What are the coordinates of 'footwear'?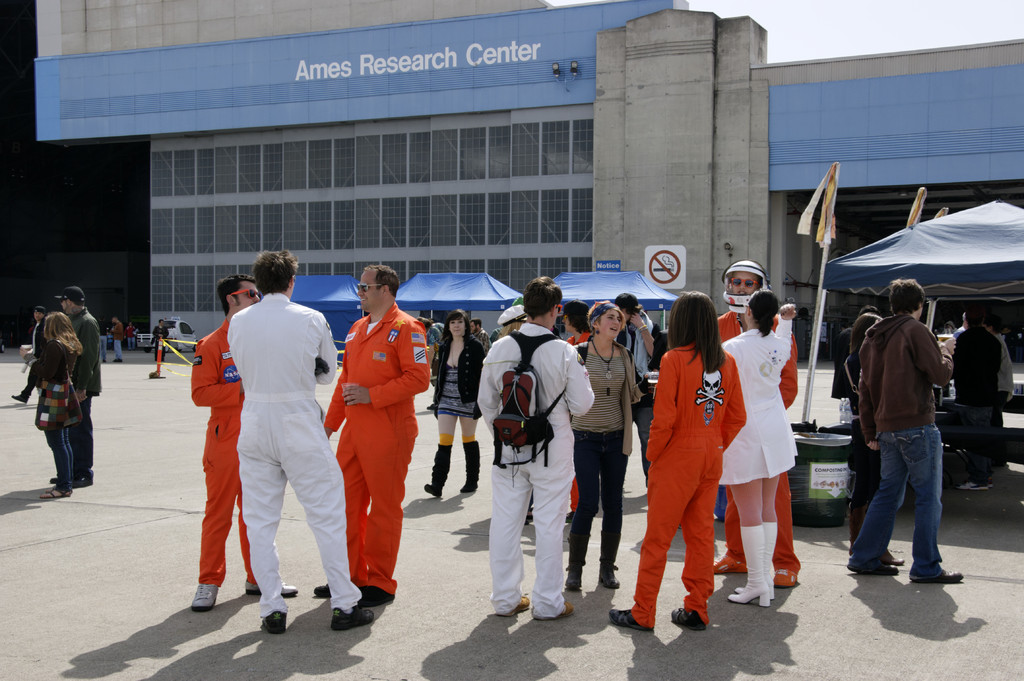
(left=243, top=579, right=299, bottom=598).
